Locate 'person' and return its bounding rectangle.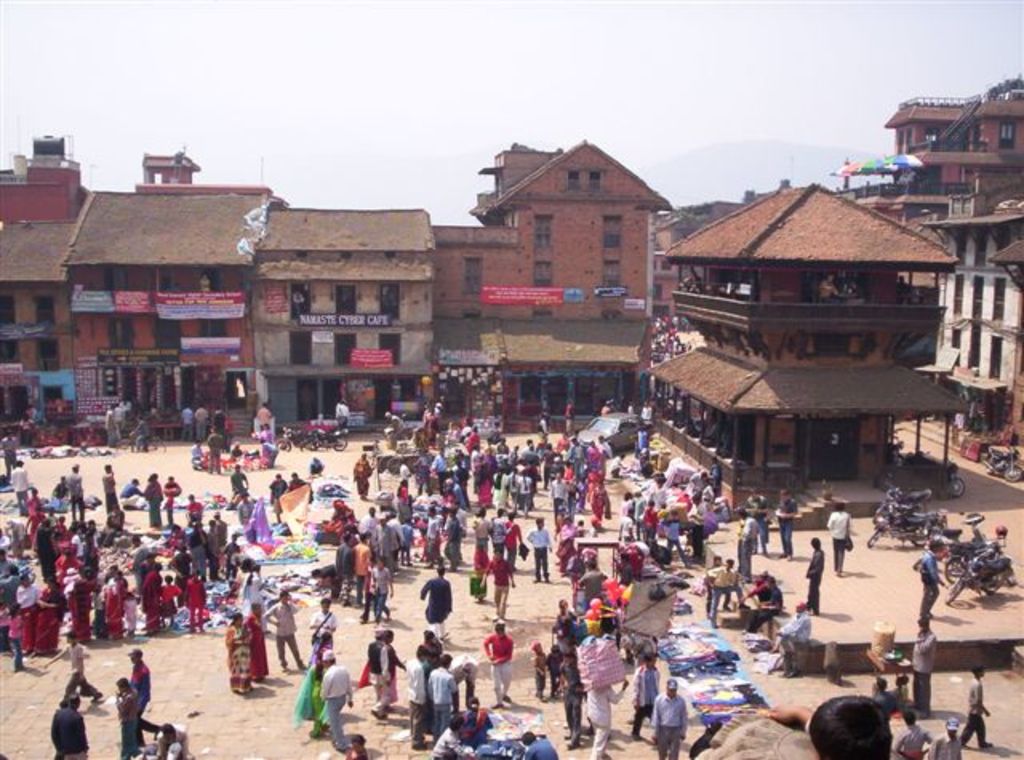
[left=189, top=528, right=206, bottom=566].
